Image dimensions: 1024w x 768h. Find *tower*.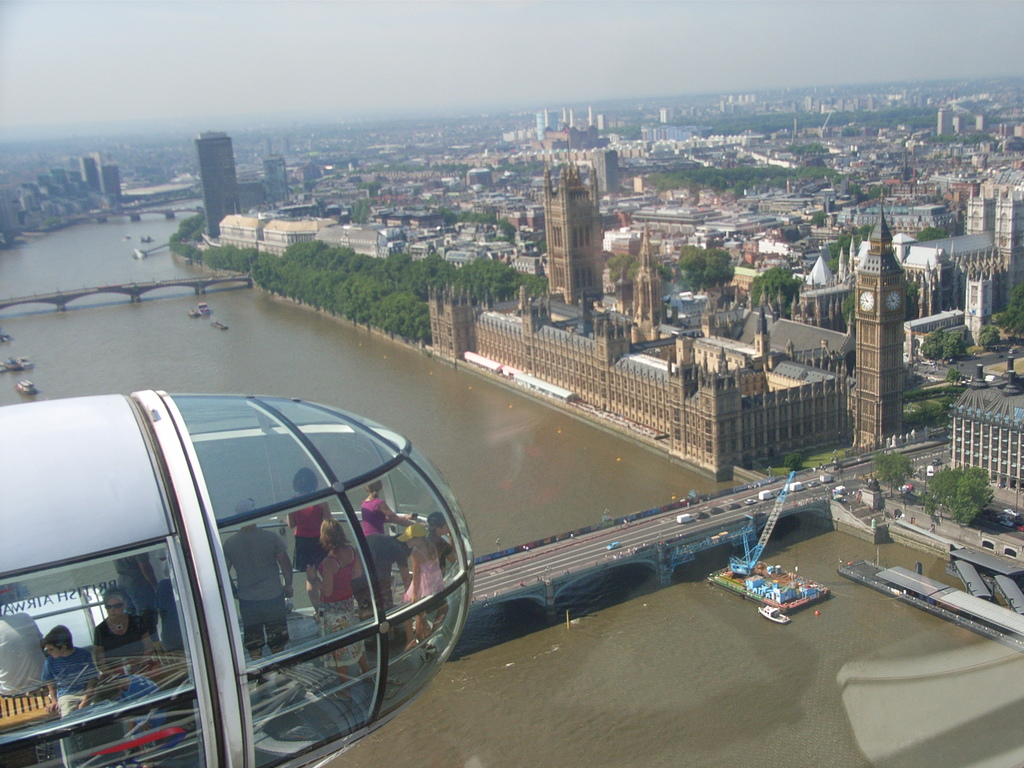
<region>964, 183, 993, 236</region>.
